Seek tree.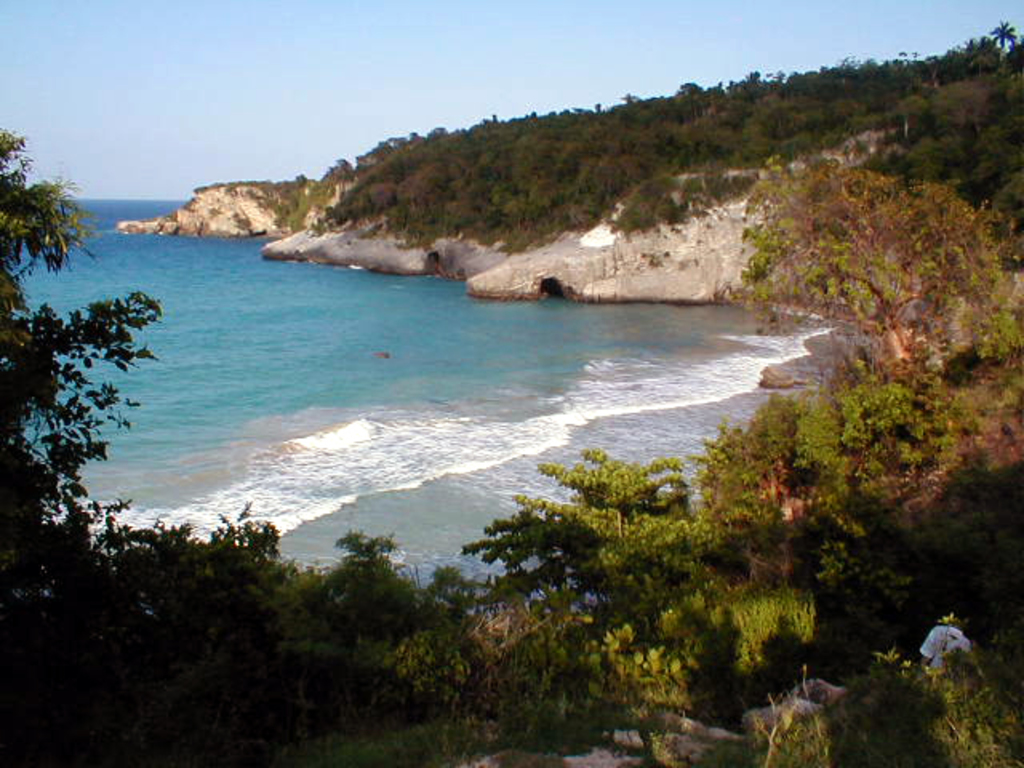
bbox(0, 125, 294, 685).
